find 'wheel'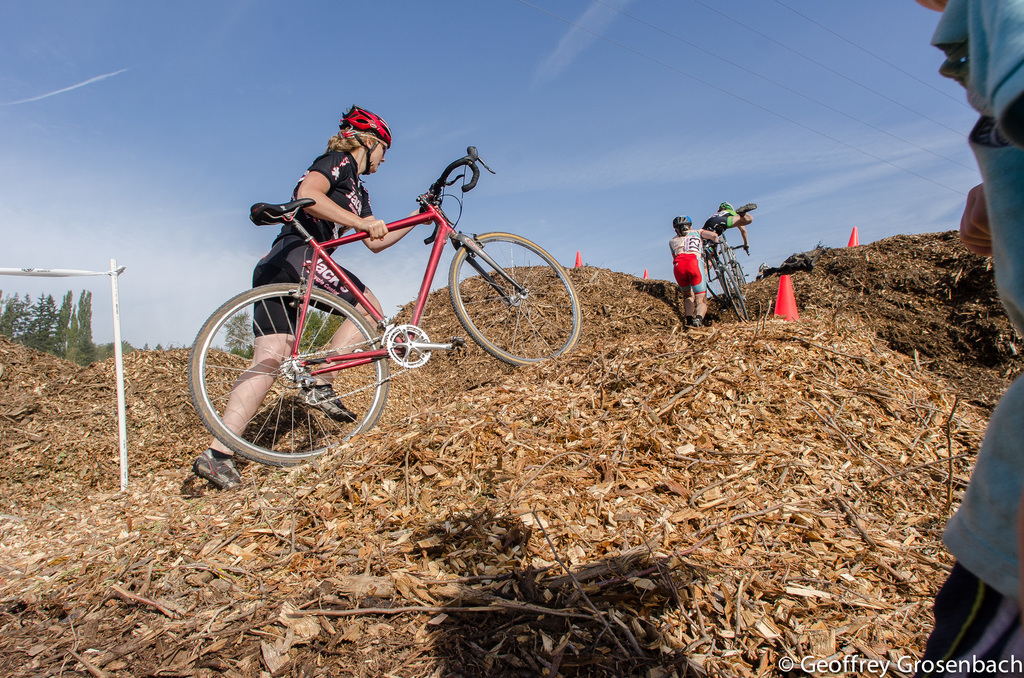
(left=444, top=228, right=580, bottom=370)
